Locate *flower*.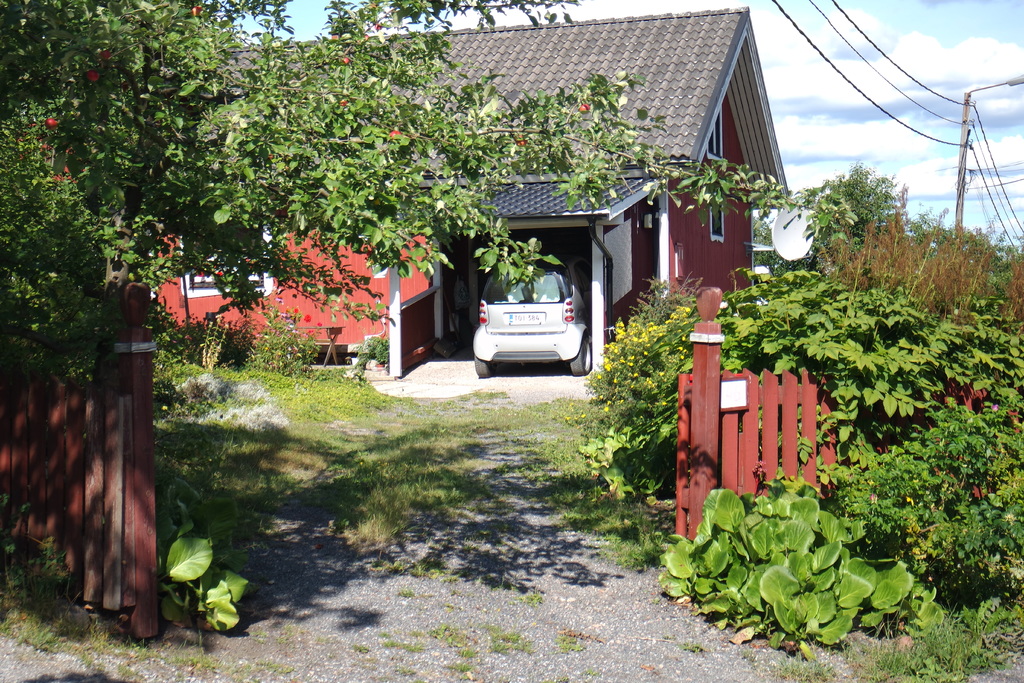
Bounding box: bbox=[291, 306, 298, 314].
